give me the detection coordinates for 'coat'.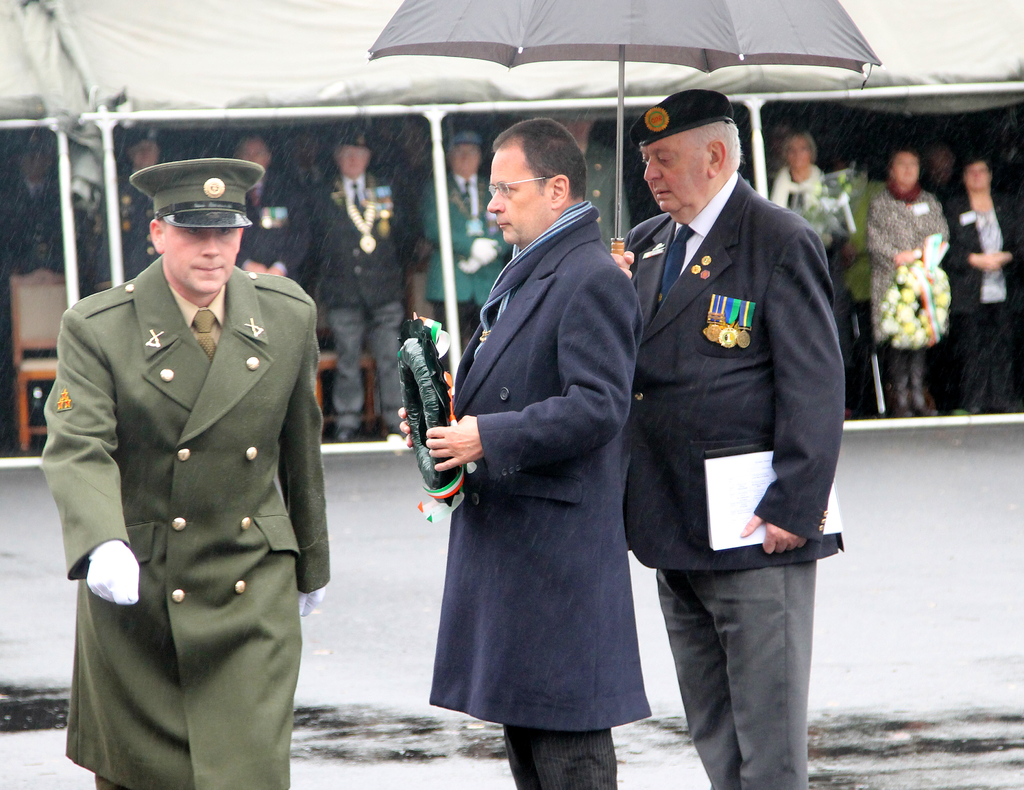
<bbox>938, 182, 1023, 321</bbox>.
